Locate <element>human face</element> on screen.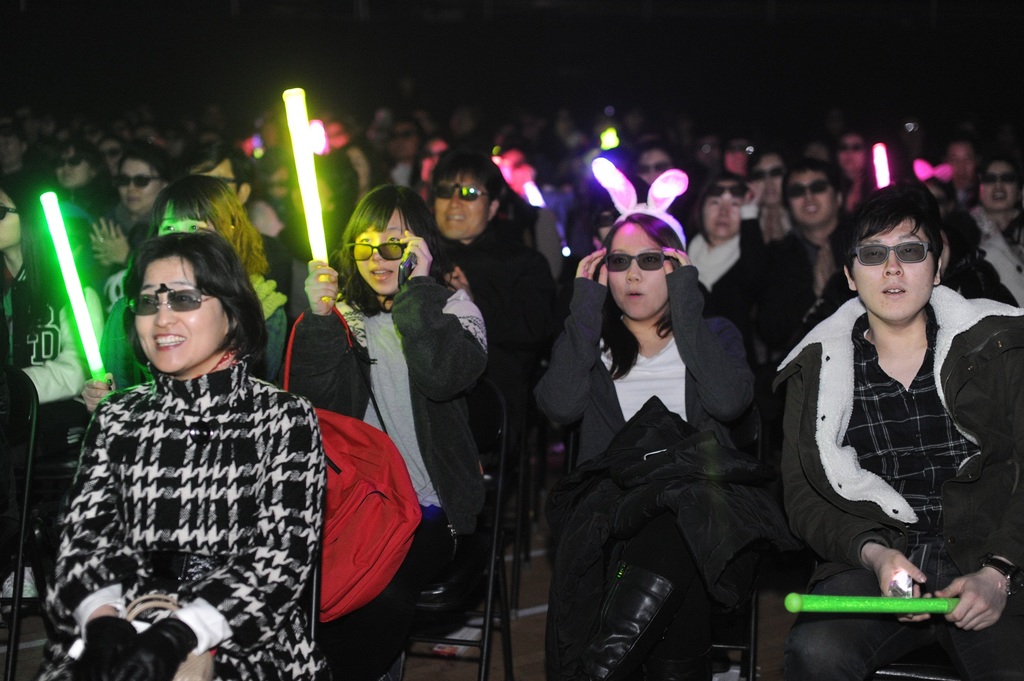
On screen at [left=840, top=135, right=865, bottom=172].
